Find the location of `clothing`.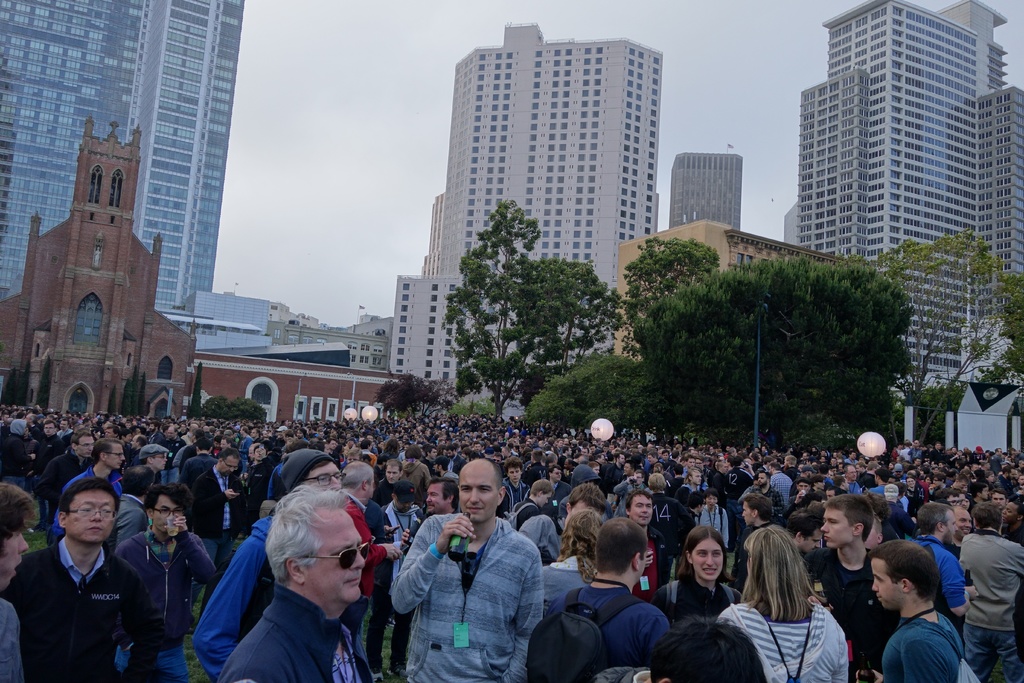
Location: l=56, t=465, r=122, b=502.
